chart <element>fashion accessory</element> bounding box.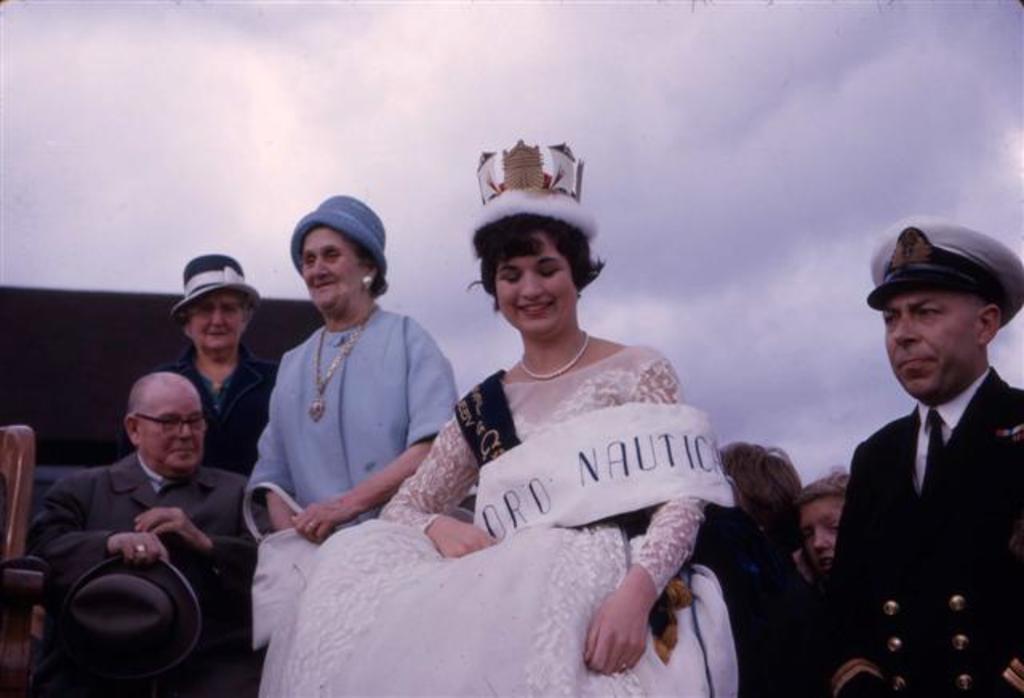
Charted: locate(358, 272, 371, 290).
